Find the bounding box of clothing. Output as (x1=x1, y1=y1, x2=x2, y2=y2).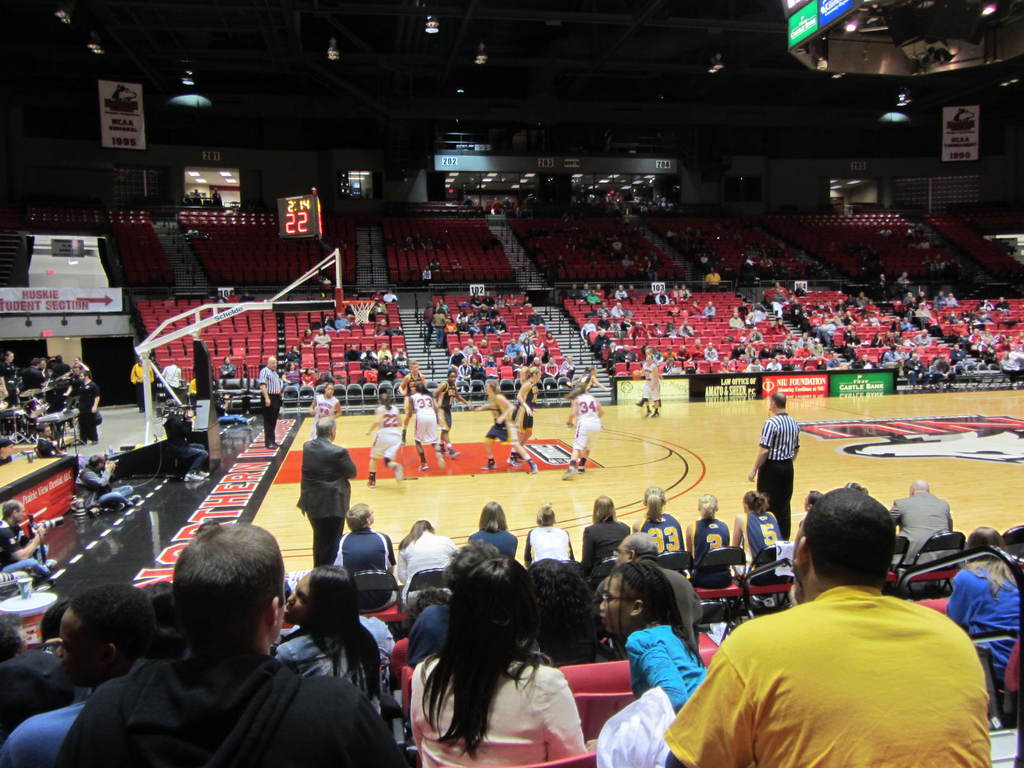
(x1=6, y1=522, x2=58, y2=590).
